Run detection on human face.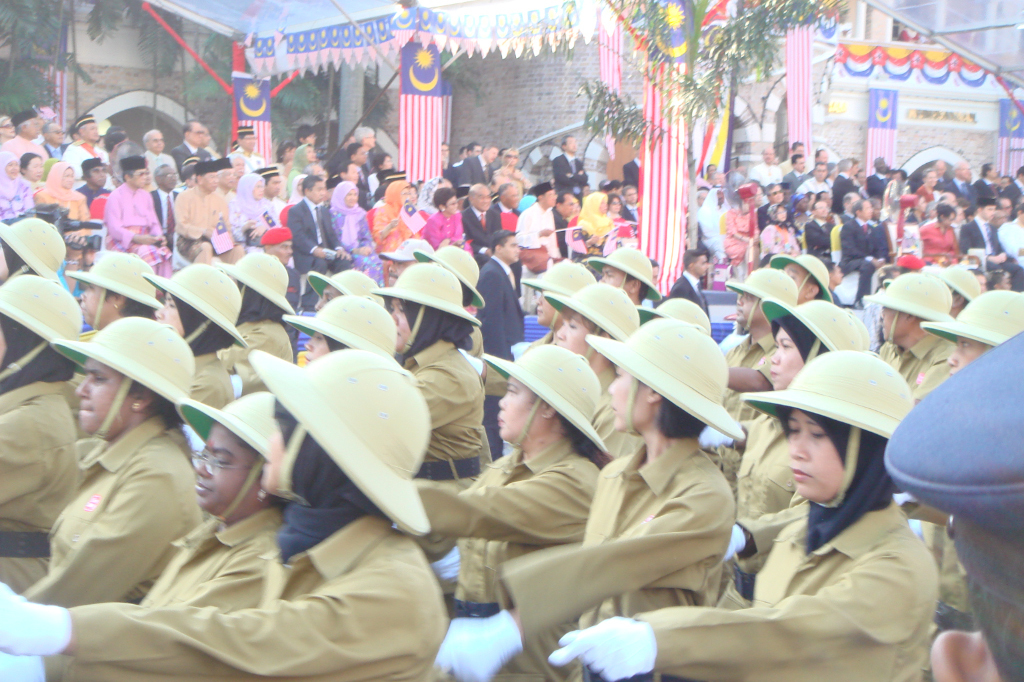
Result: x1=502, y1=149, x2=517, y2=166.
